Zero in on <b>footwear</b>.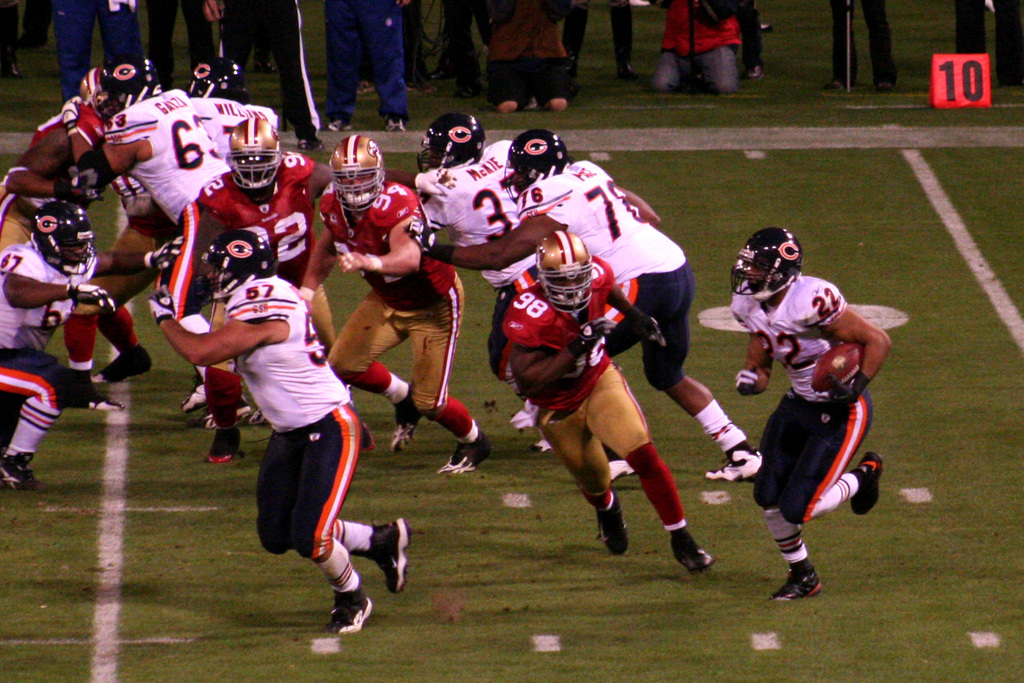
Zeroed in: BBox(365, 514, 412, 591).
